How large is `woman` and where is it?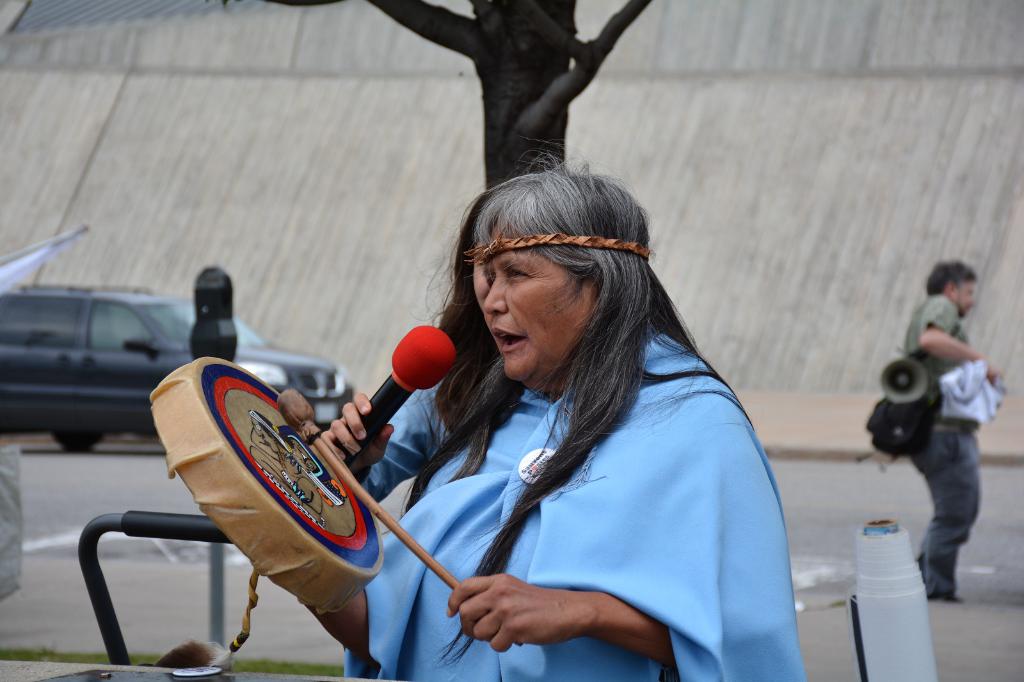
Bounding box: (x1=328, y1=186, x2=505, y2=507).
